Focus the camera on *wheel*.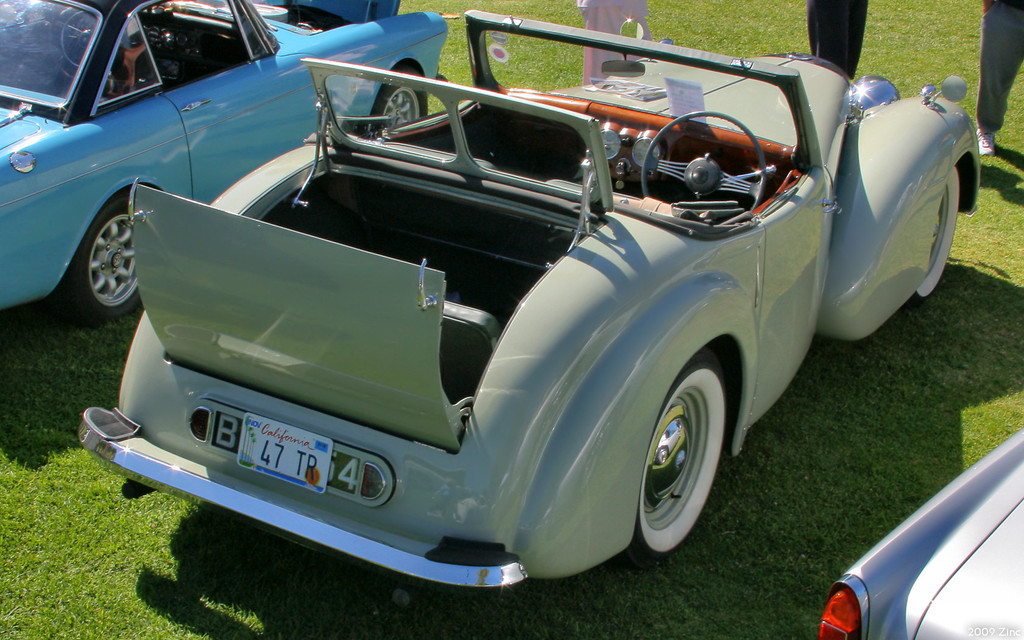
Focus region: BBox(52, 4, 94, 79).
